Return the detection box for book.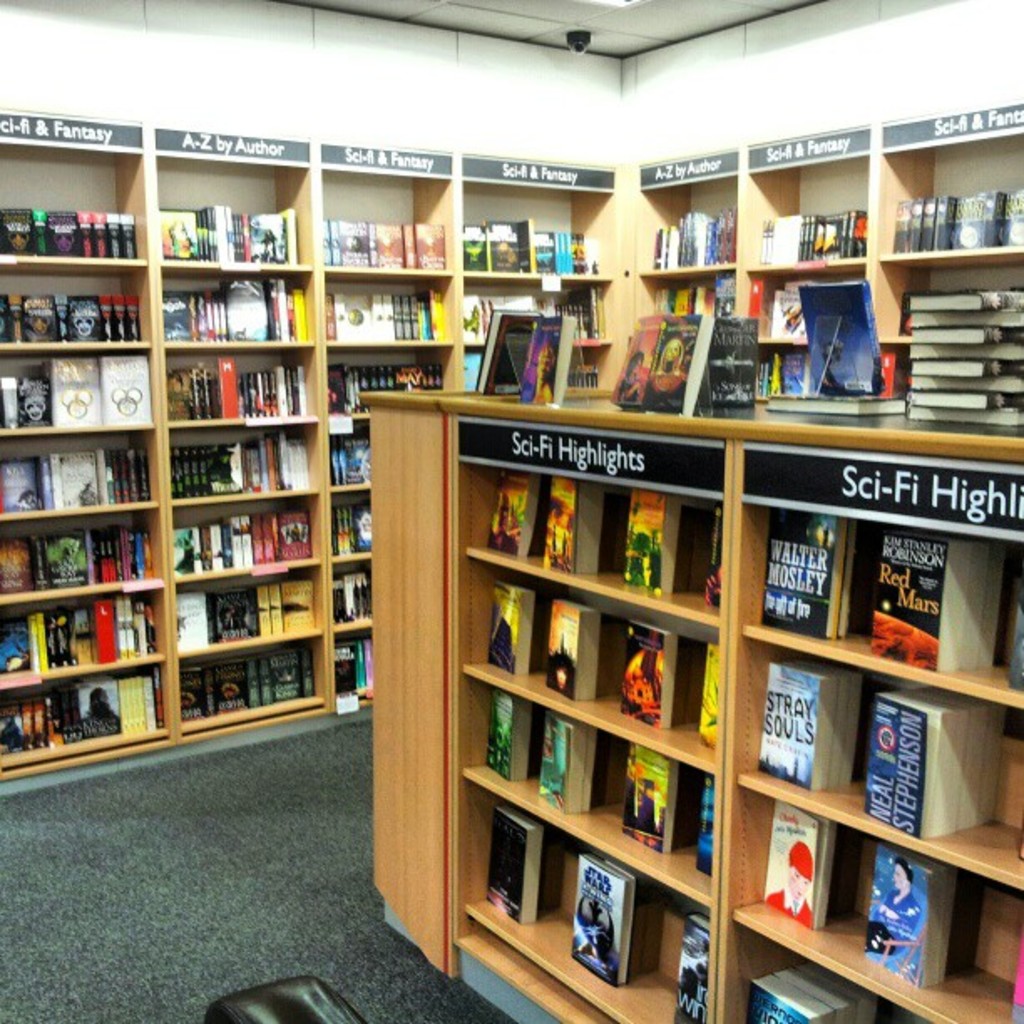
485,584,535,689.
